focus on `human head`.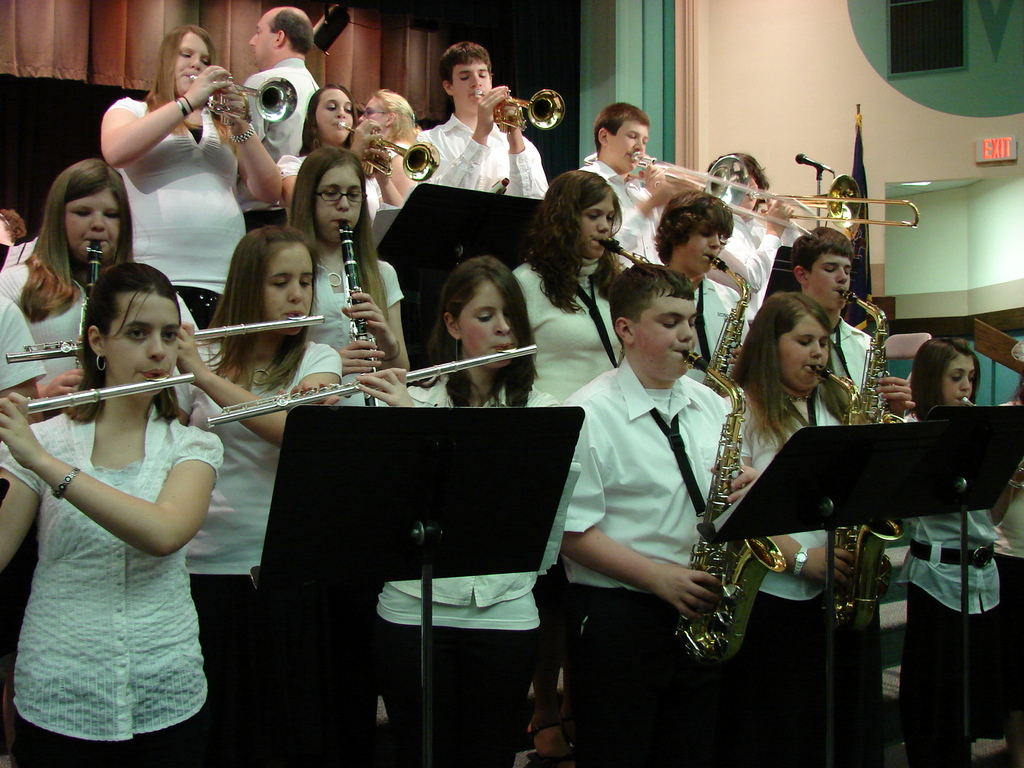
Focused at left=788, top=223, right=851, bottom=319.
